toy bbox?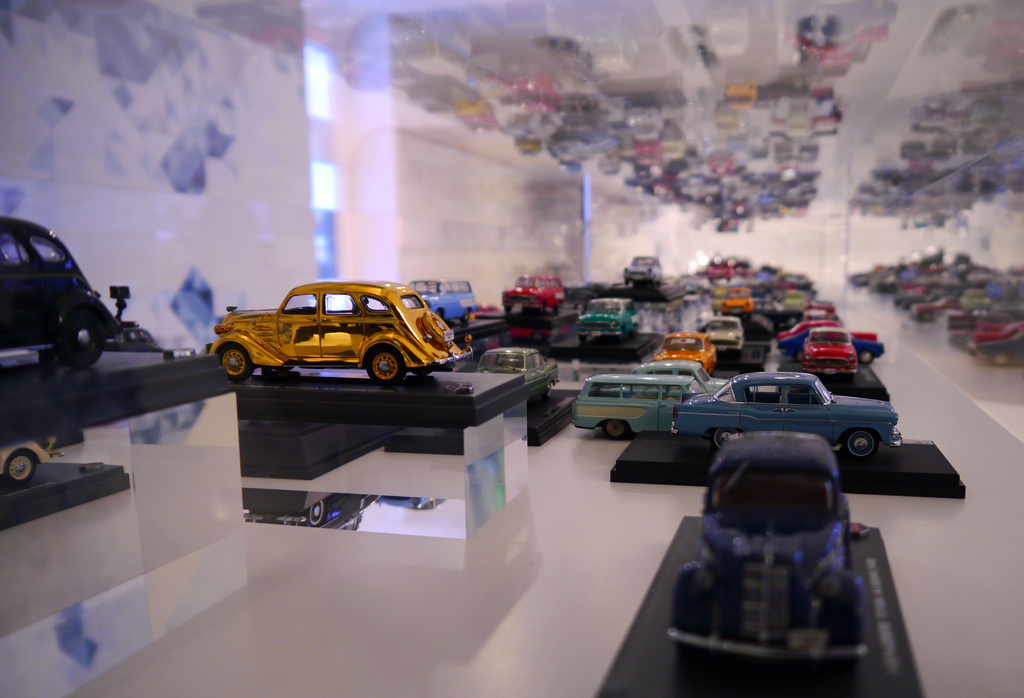
Rect(509, 269, 569, 312)
